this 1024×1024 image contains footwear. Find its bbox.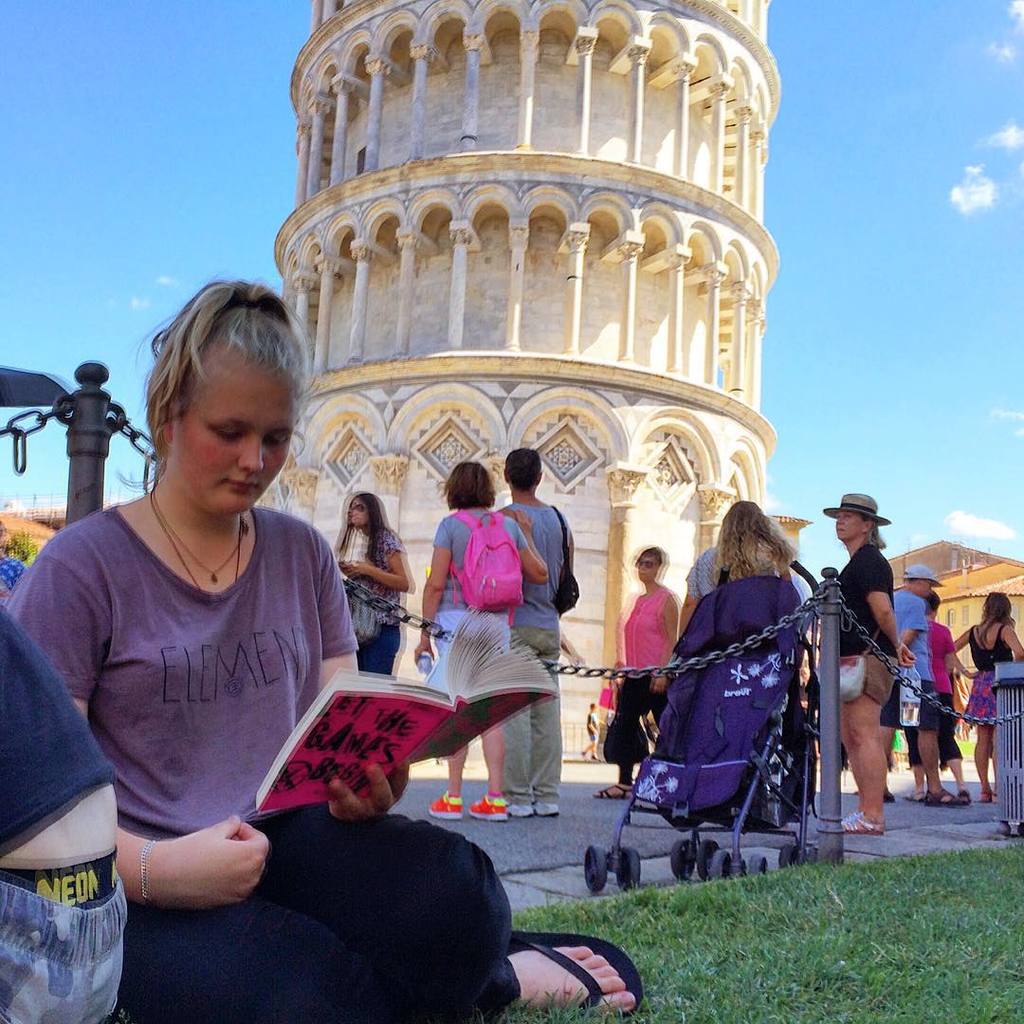
533:801:561:819.
